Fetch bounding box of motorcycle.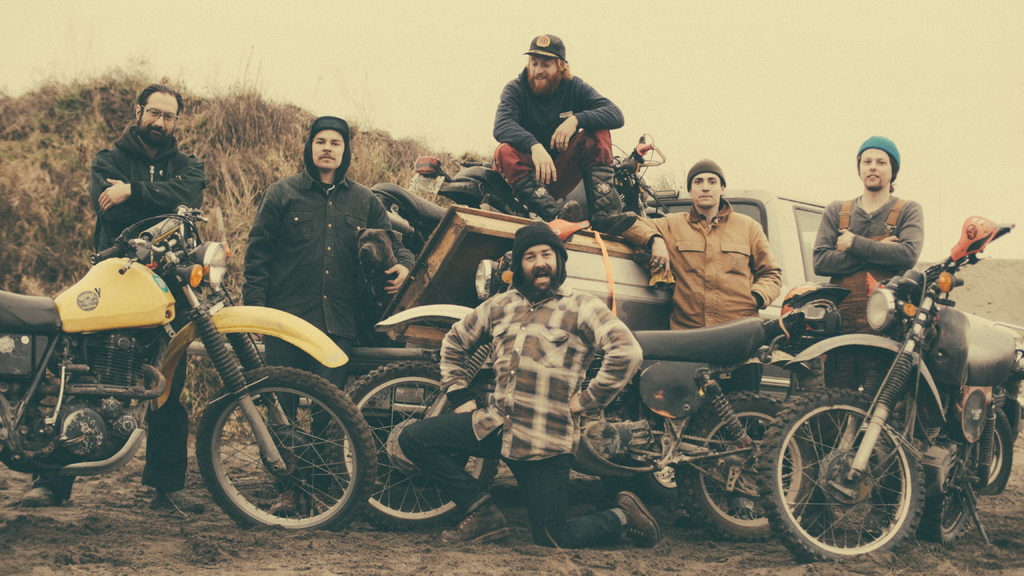
Bbox: BBox(328, 221, 817, 545).
